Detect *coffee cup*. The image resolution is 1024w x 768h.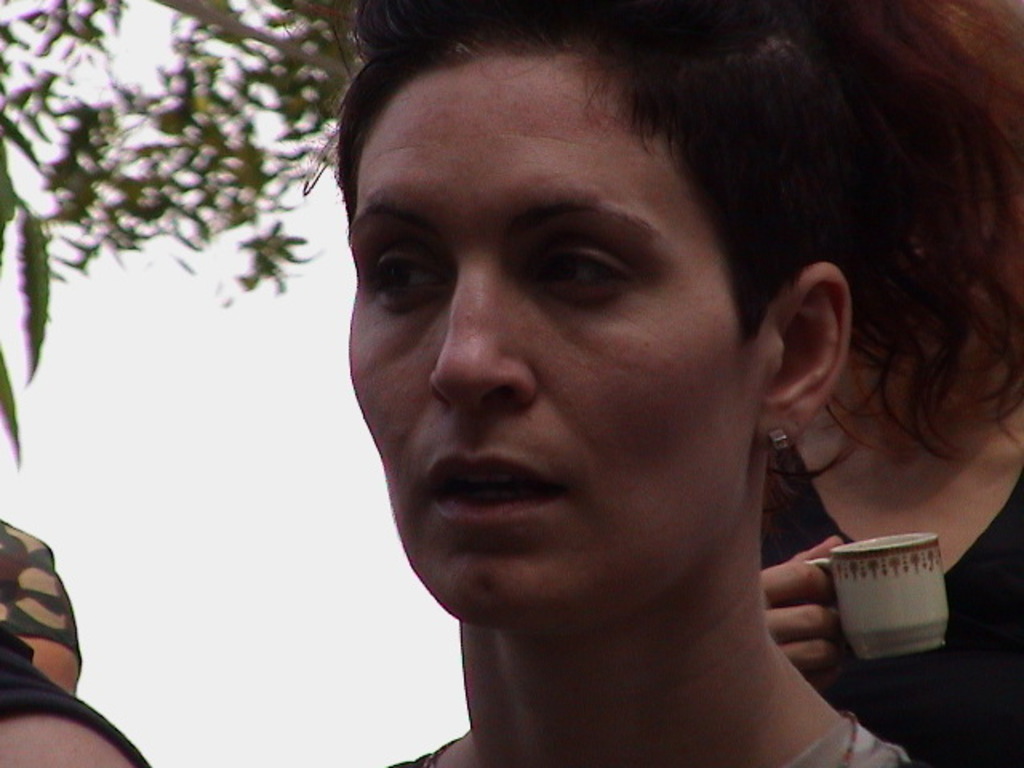
803,528,949,658.
